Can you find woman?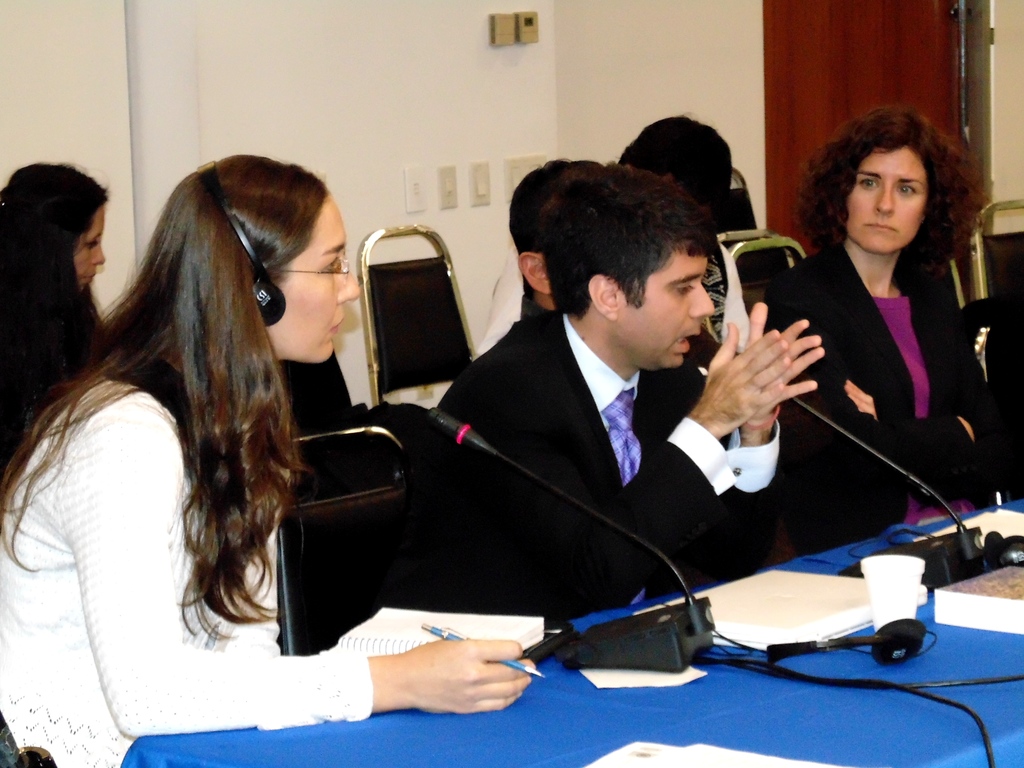
Yes, bounding box: rect(756, 109, 996, 585).
